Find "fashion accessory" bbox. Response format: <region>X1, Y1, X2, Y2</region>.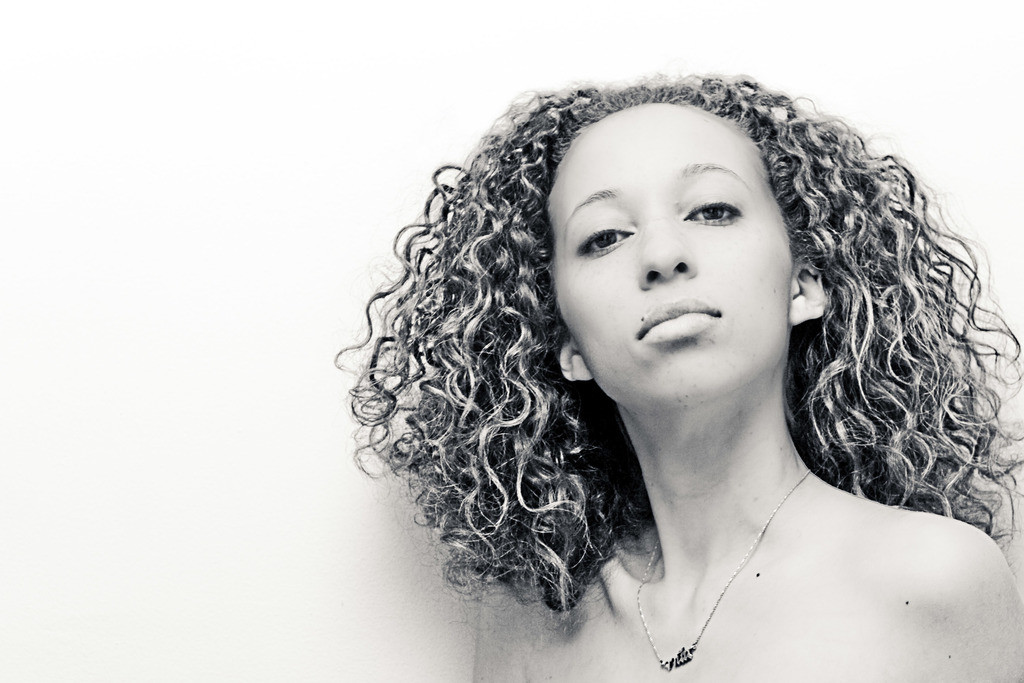
<region>634, 465, 819, 673</region>.
